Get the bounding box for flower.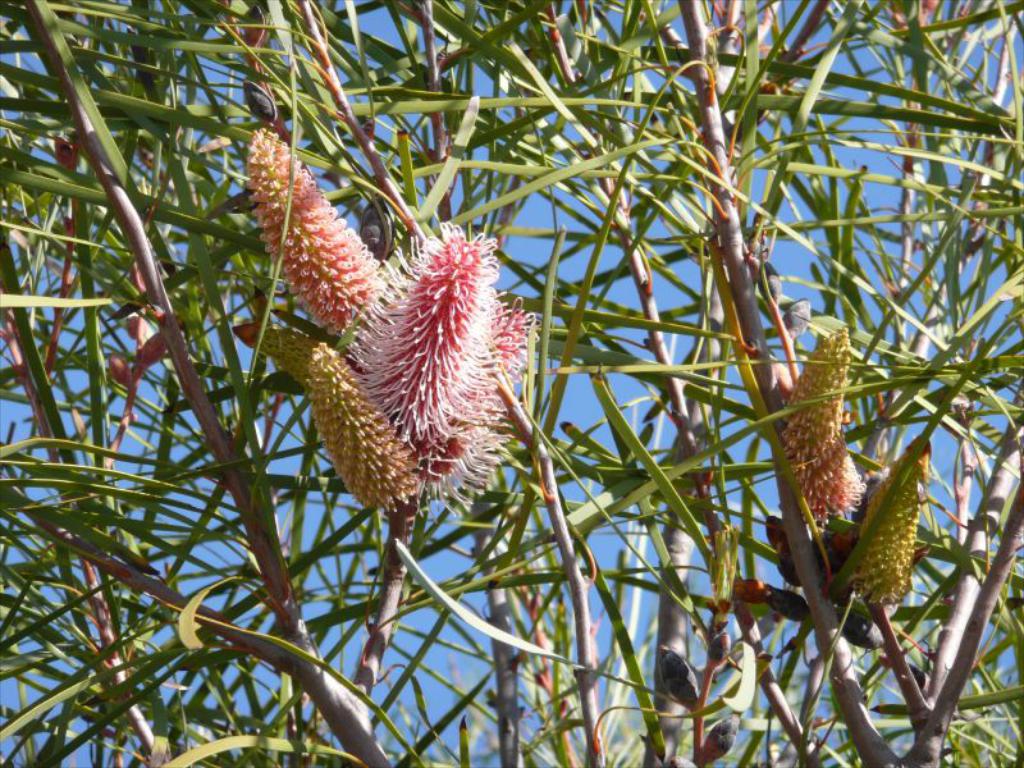
rect(421, 292, 539, 522).
